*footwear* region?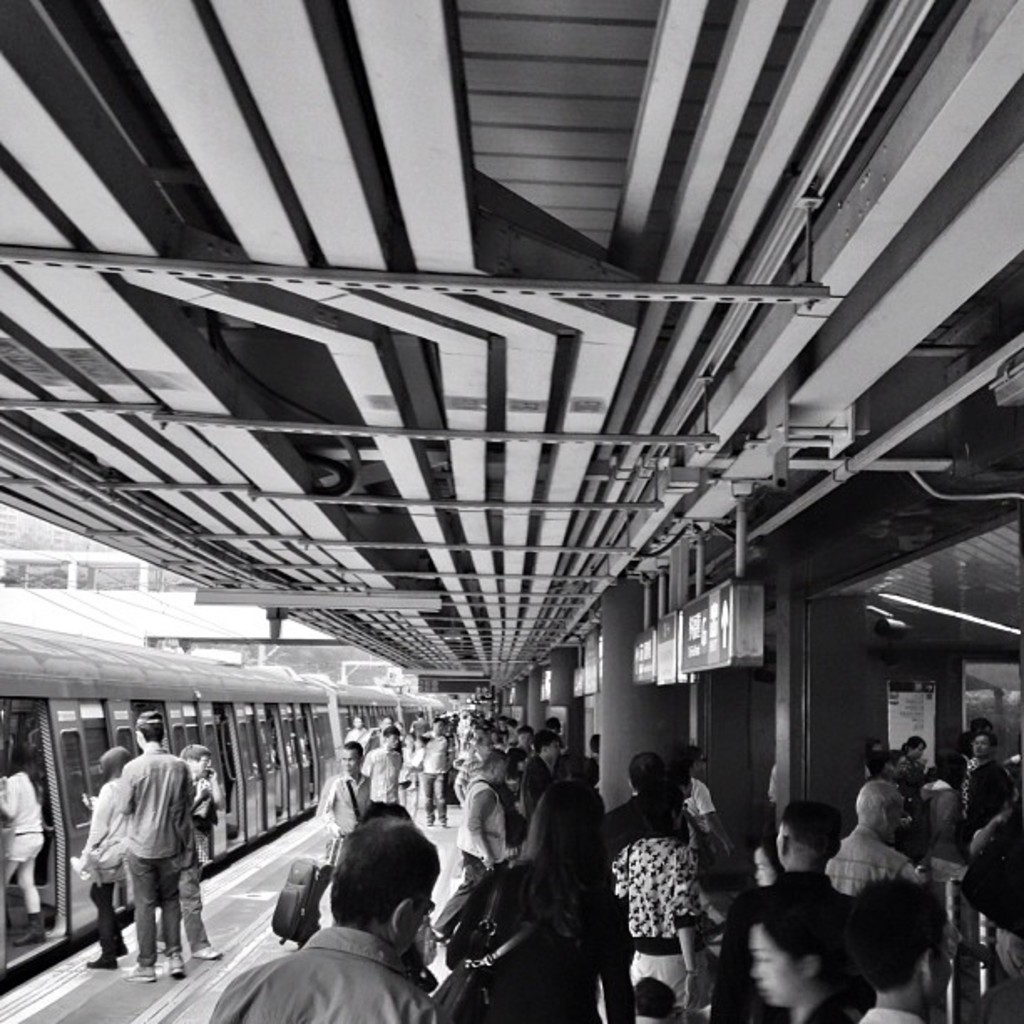
[left=84, top=949, right=120, bottom=970]
